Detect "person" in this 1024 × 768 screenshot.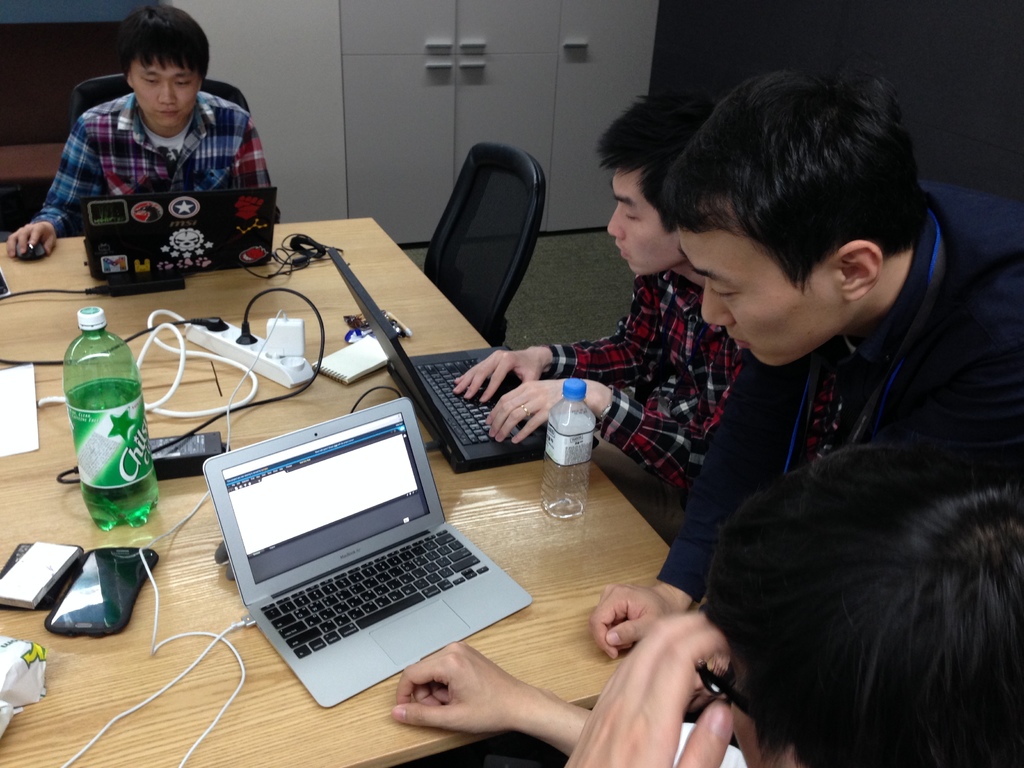
Detection: 4:1:273:260.
